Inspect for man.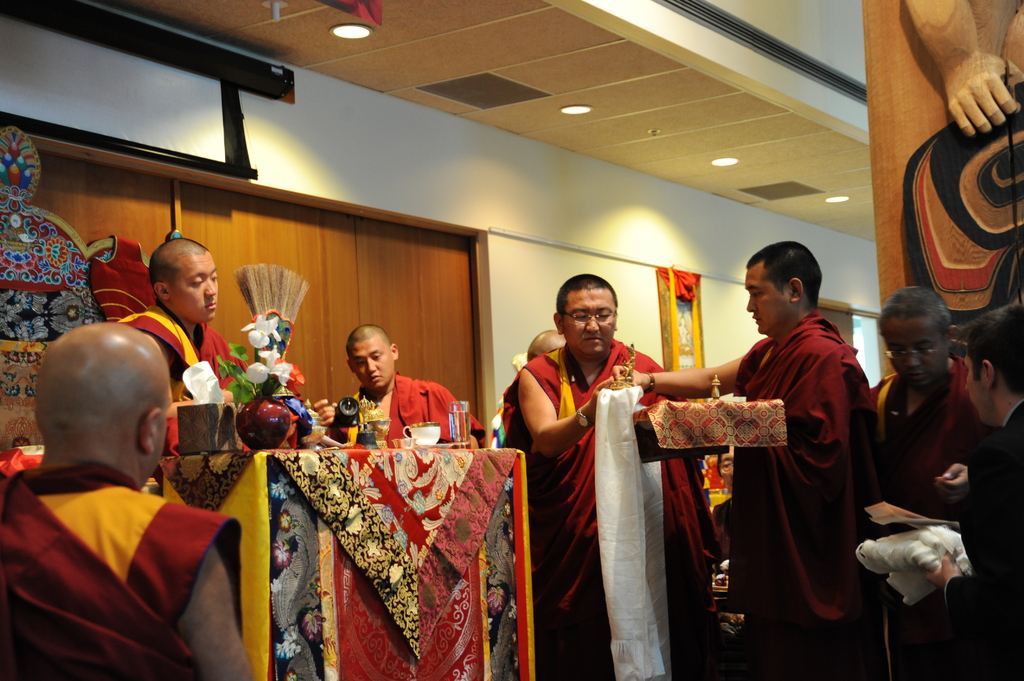
Inspection: 874, 278, 995, 680.
